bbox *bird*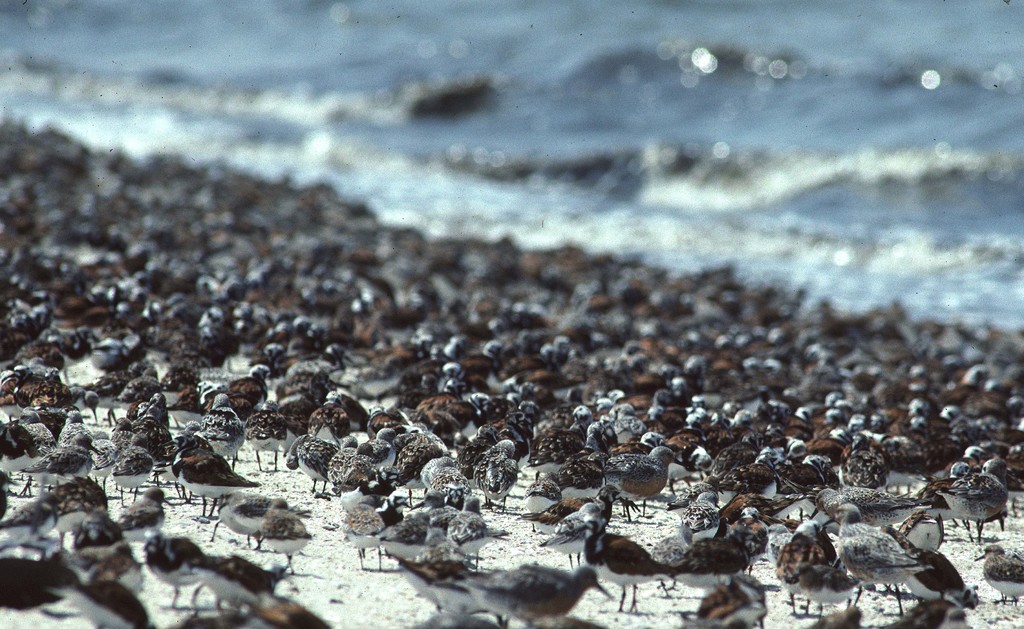
box=[931, 461, 1012, 544]
